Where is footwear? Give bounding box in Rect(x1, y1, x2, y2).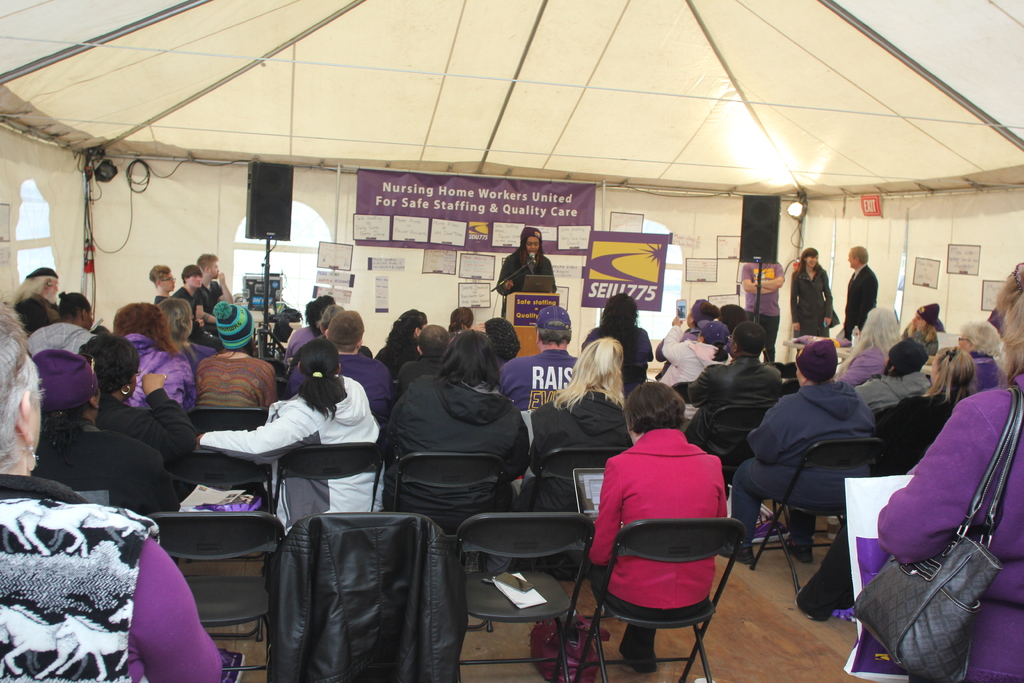
Rect(781, 541, 816, 563).
